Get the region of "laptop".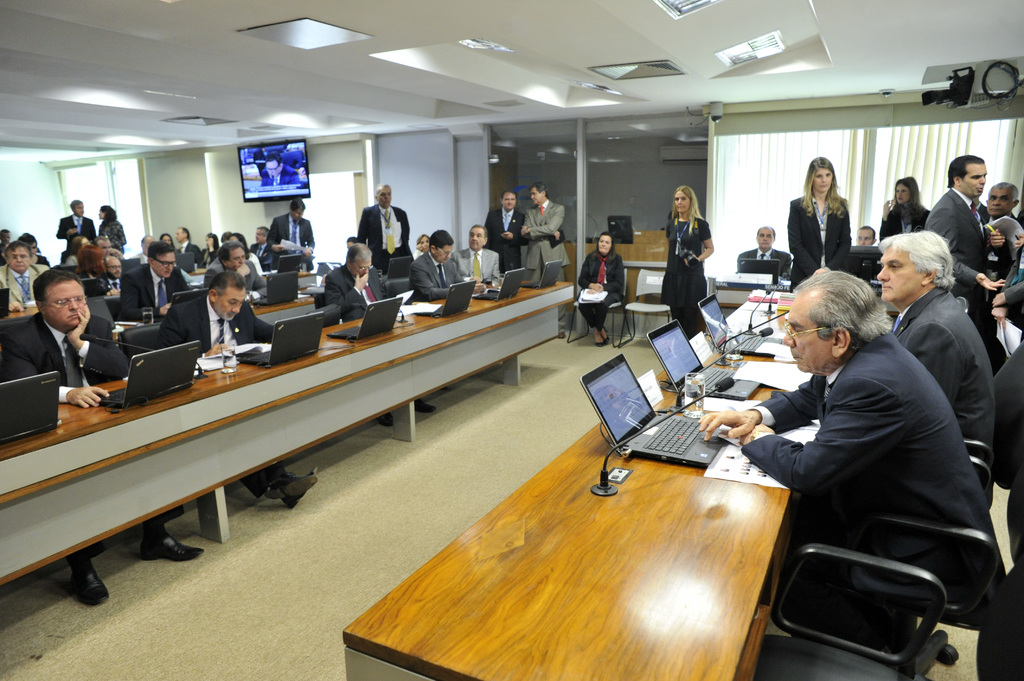
387:256:411:278.
